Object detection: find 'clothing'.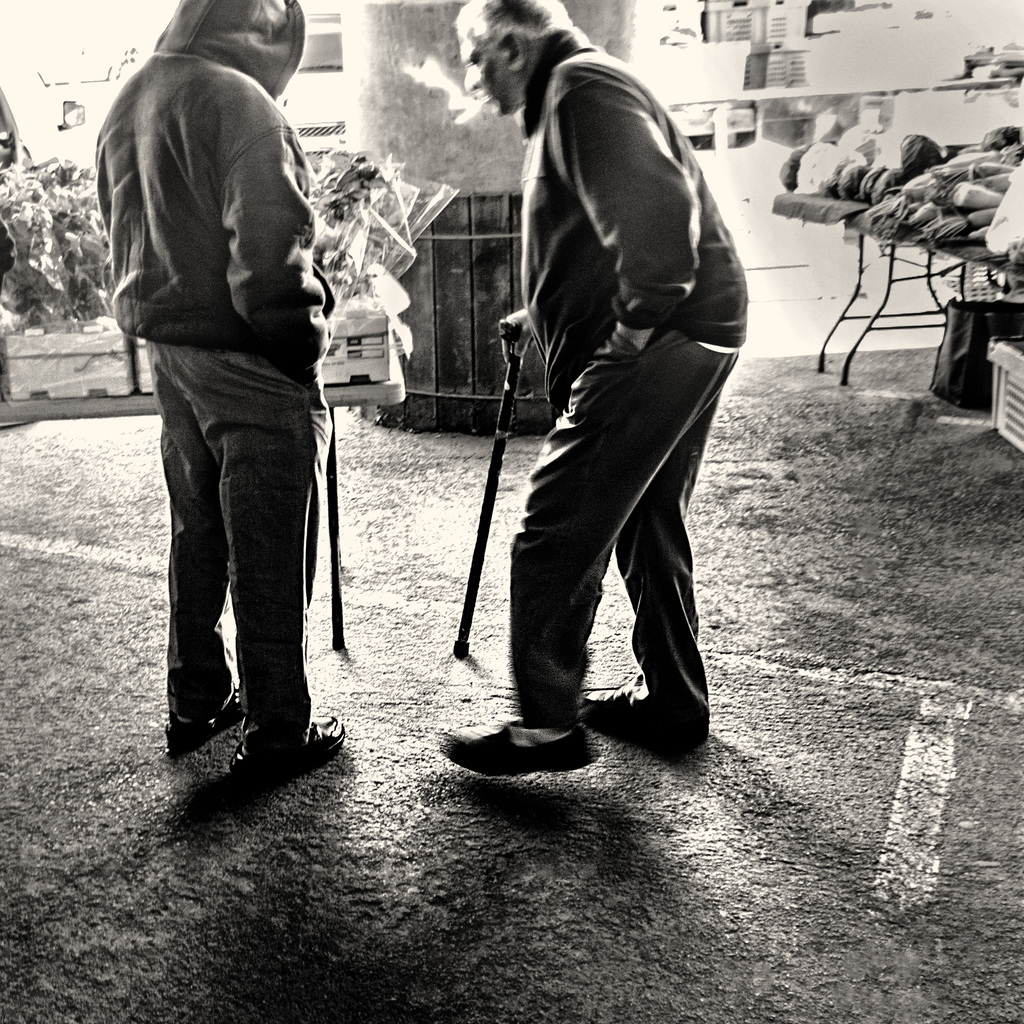
114:4:376:782.
